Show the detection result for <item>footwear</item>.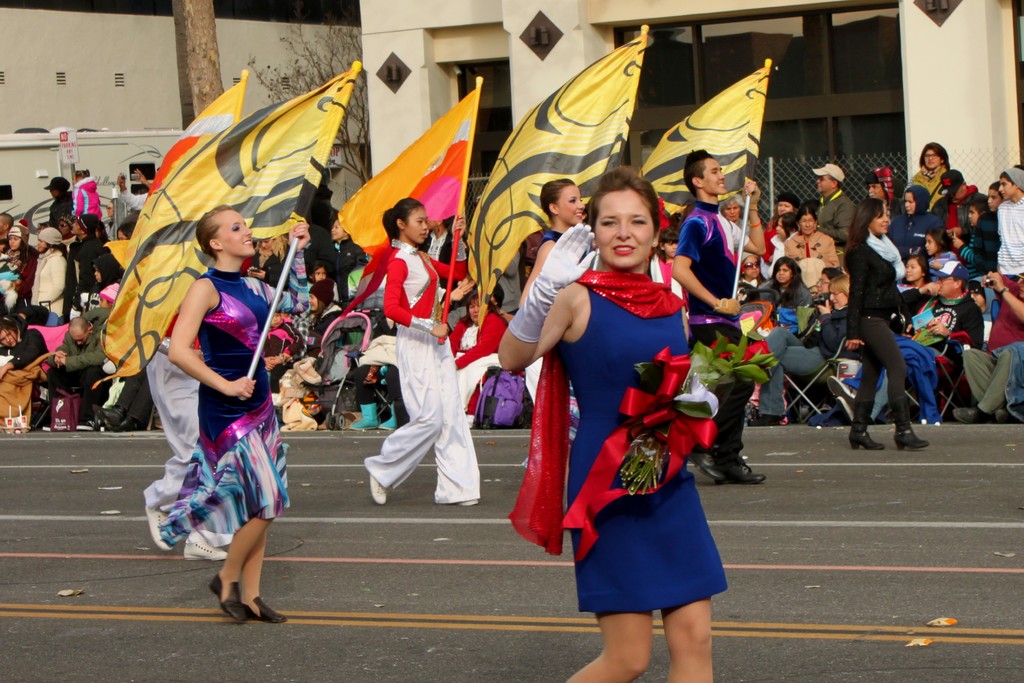
x1=723, y1=460, x2=763, y2=482.
